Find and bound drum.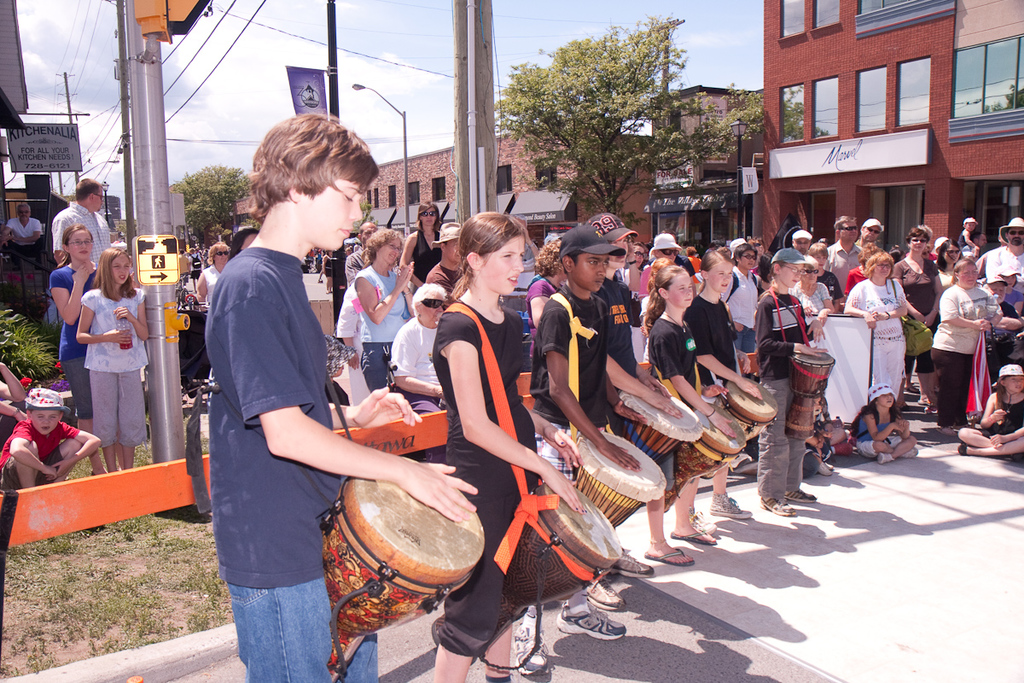
Bound: 663:405:748:511.
